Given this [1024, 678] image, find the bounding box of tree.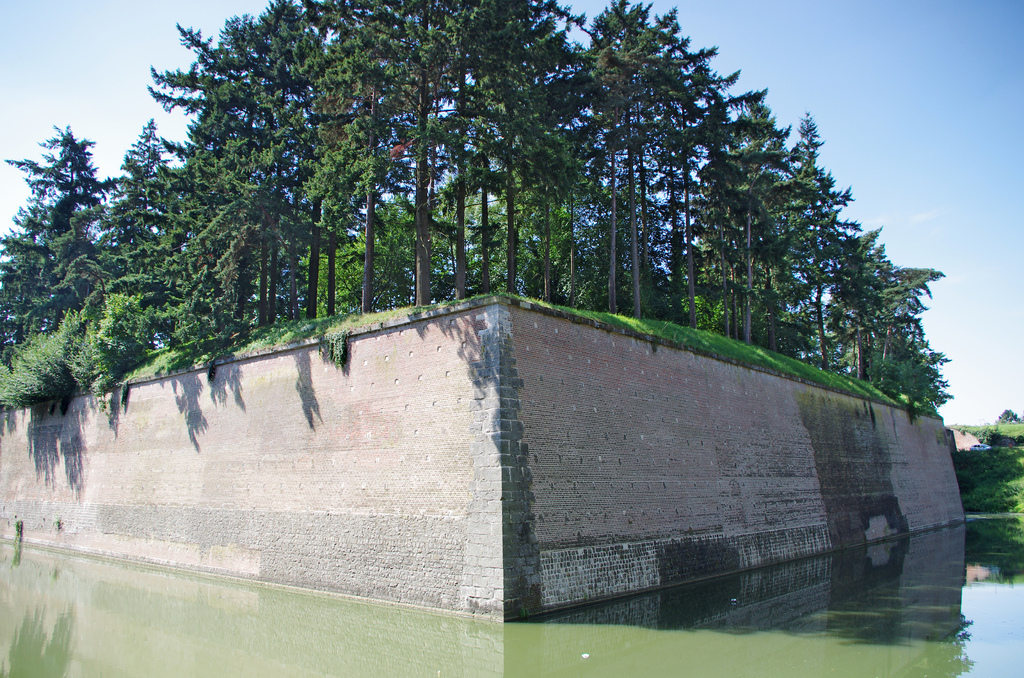
bbox(566, 161, 664, 316).
